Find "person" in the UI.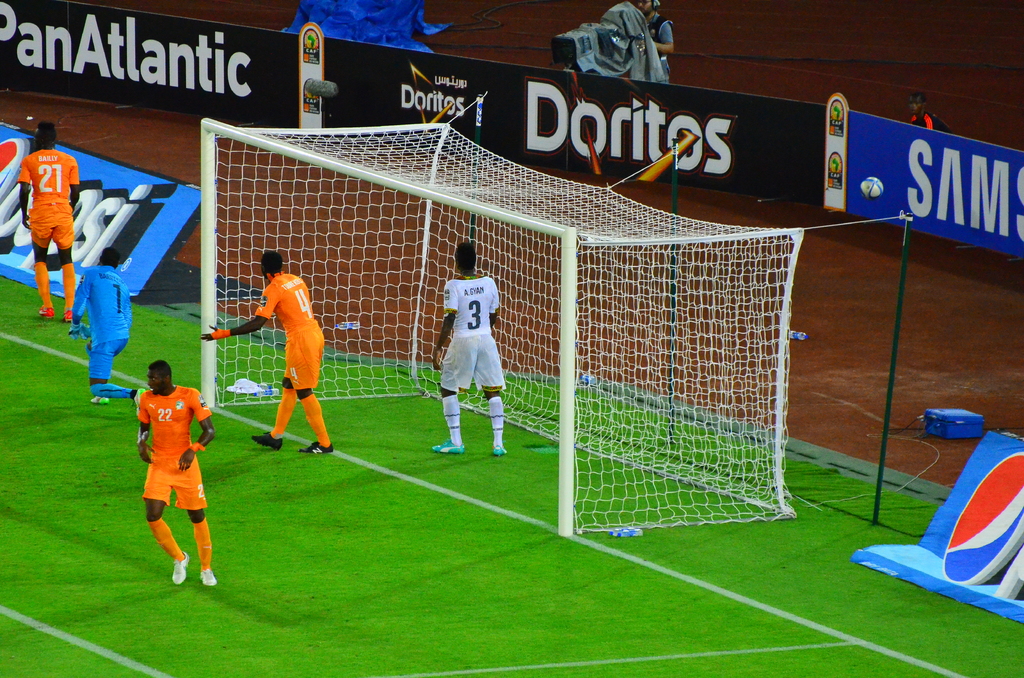
UI element at <region>72, 250, 132, 407</region>.
